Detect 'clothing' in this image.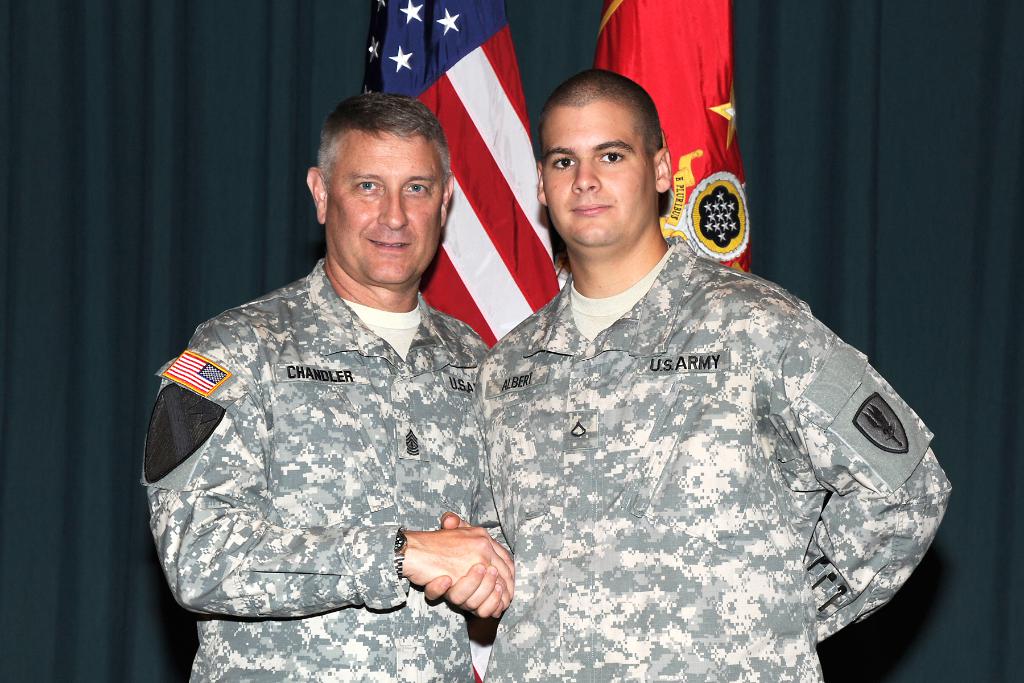
Detection: crop(148, 206, 523, 654).
